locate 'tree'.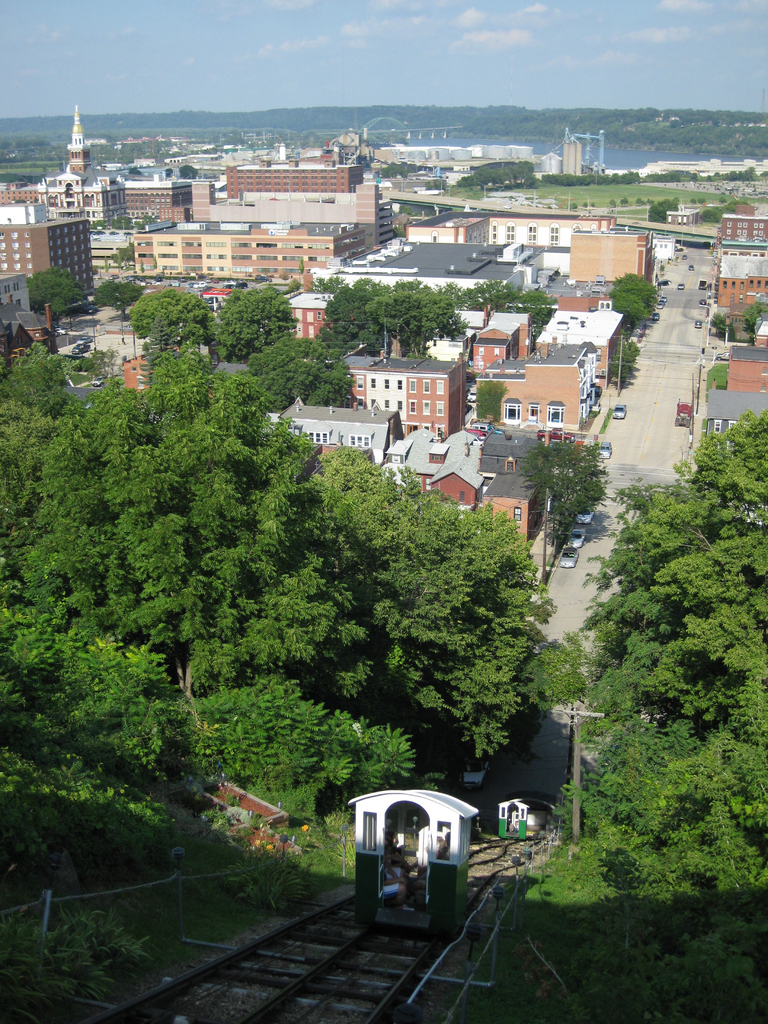
Bounding box: bbox=(602, 272, 665, 332).
